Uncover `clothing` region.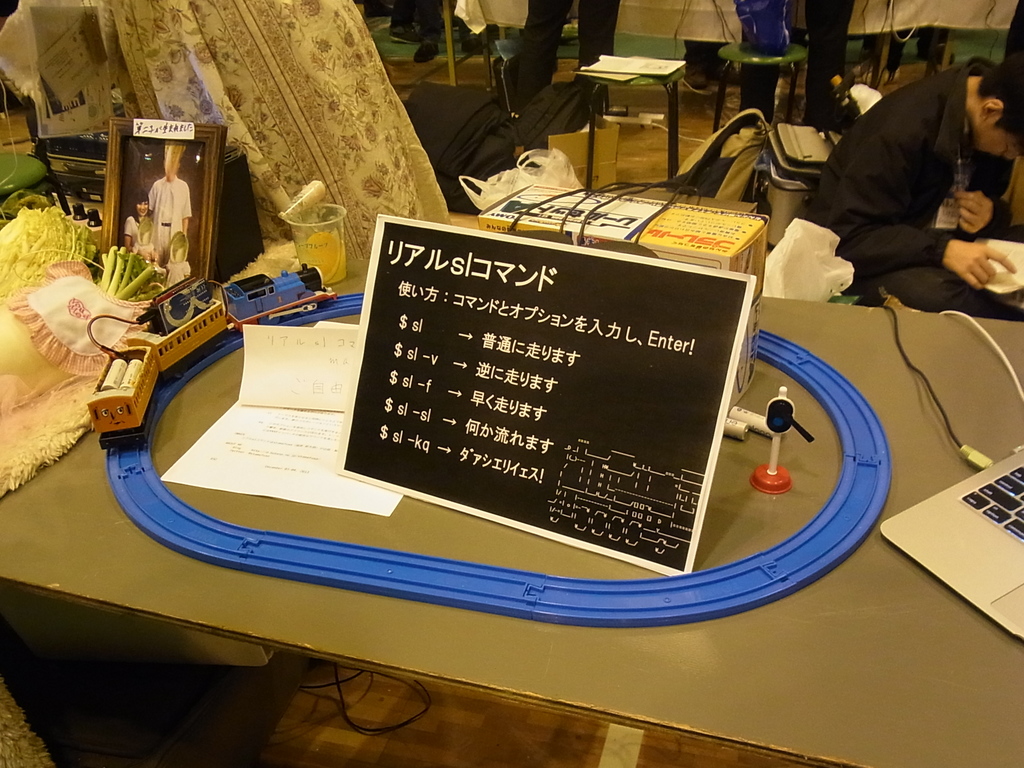
Uncovered: [123,214,155,262].
